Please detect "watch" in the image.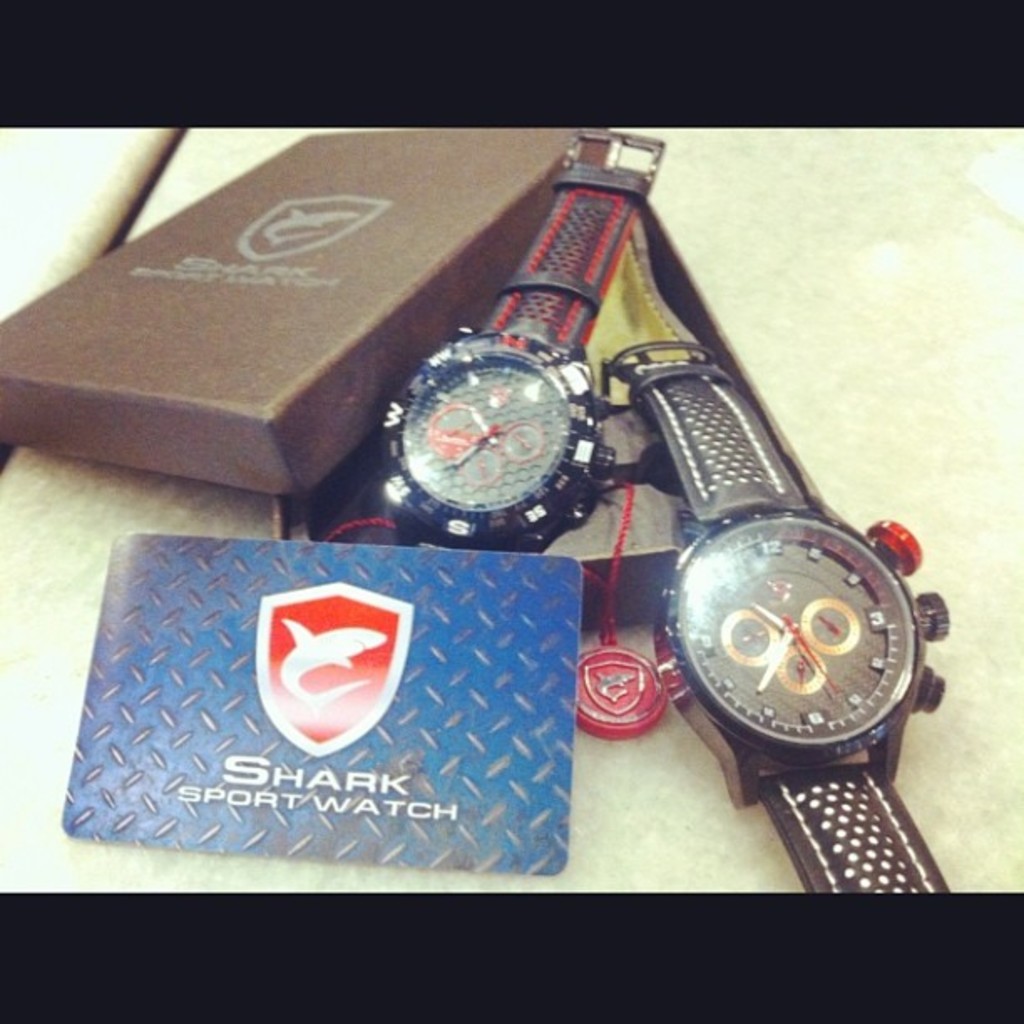
370/131/661/550.
